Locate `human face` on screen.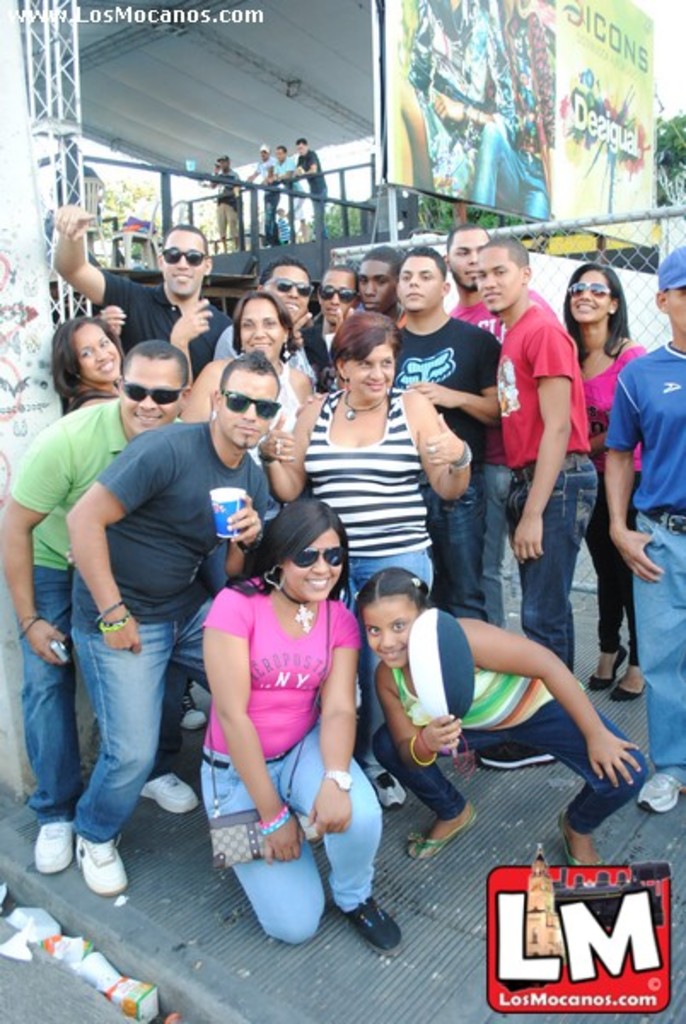
On screen at <bbox>353, 256, 392, 326</bbox>.
